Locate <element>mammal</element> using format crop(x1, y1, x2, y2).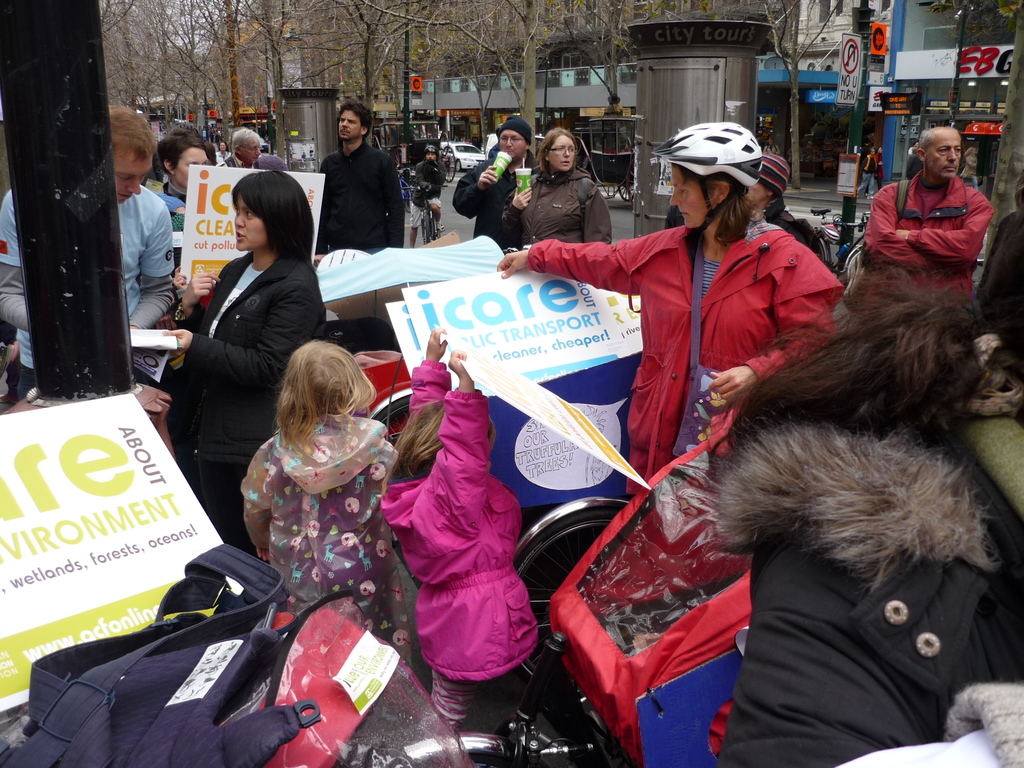
crop(756, 130, 767, 146).
